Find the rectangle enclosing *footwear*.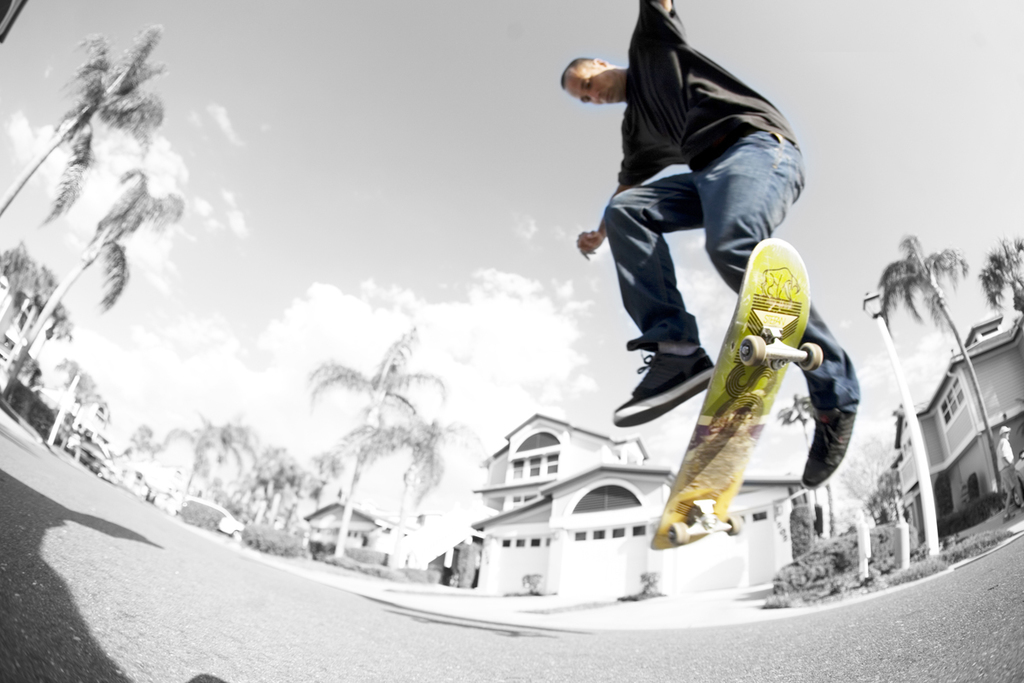
(x1=614, y1=346, x2=717, y2=429).
